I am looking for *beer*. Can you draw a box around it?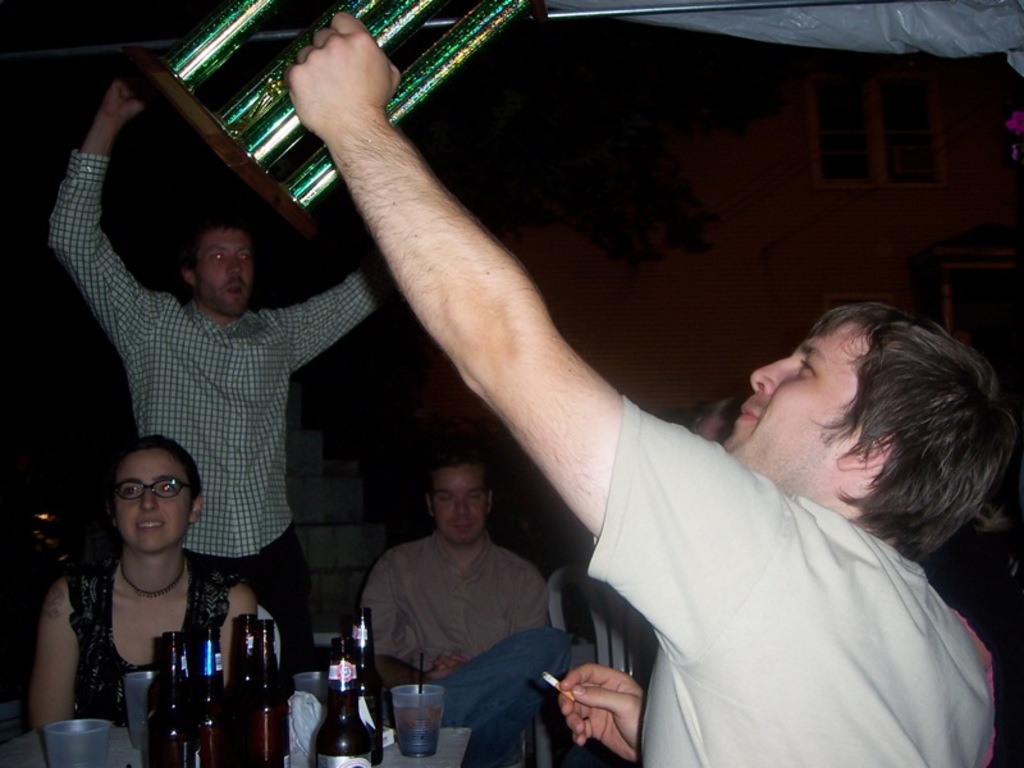
Sure, the bounding box is locate(138, 625, 184, 762).
